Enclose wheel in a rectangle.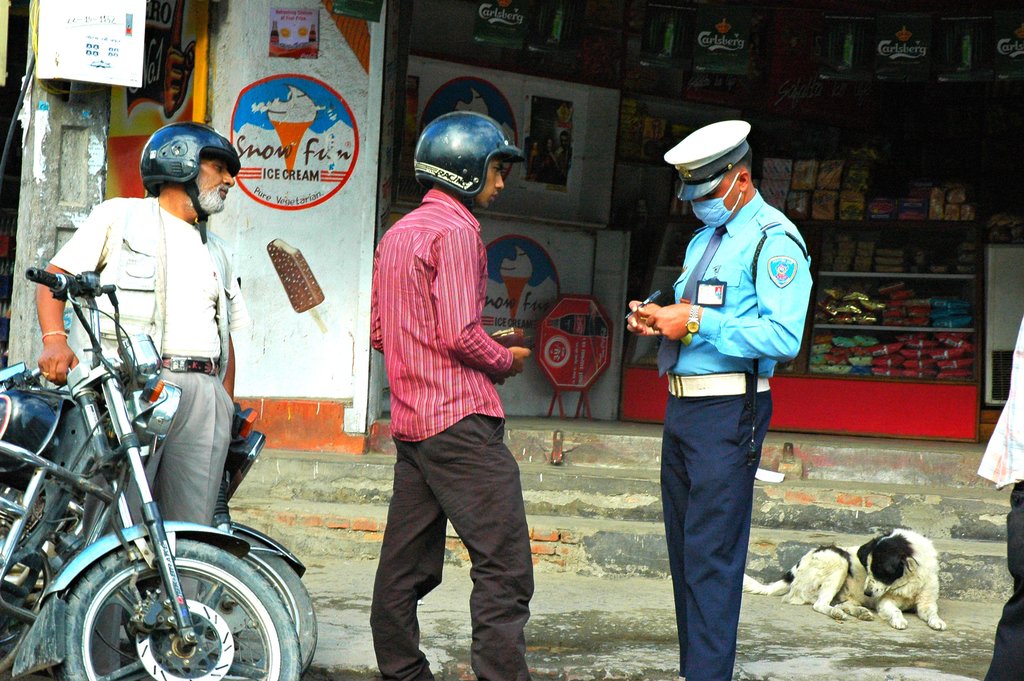
47 538 301 680.
